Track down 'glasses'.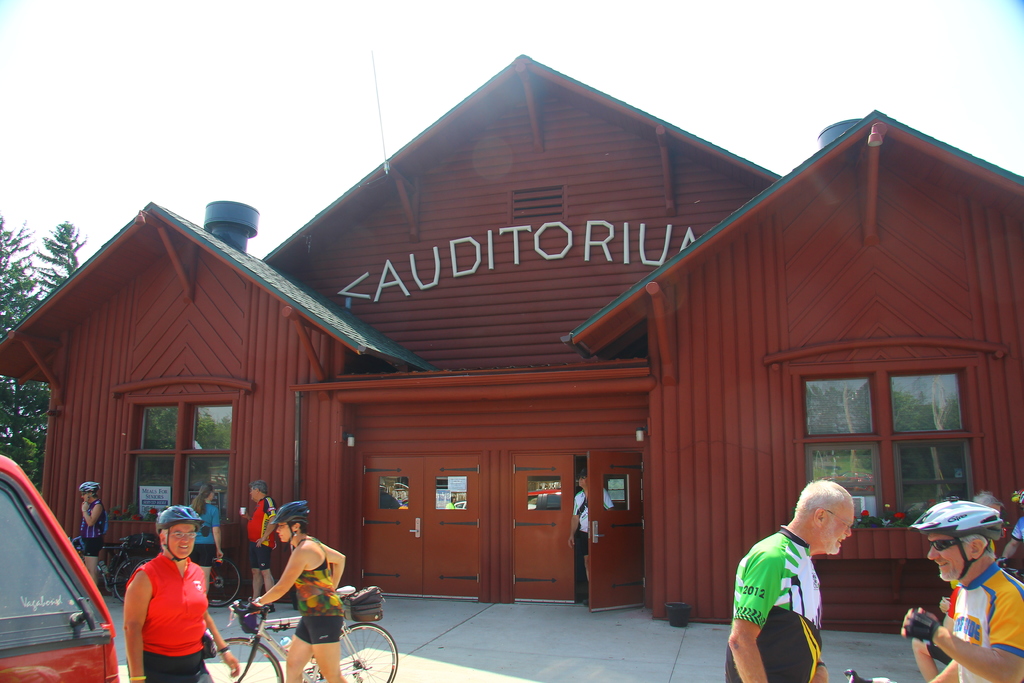
Tracked to [x1=166, y1=530, x2=198, y2=542].
